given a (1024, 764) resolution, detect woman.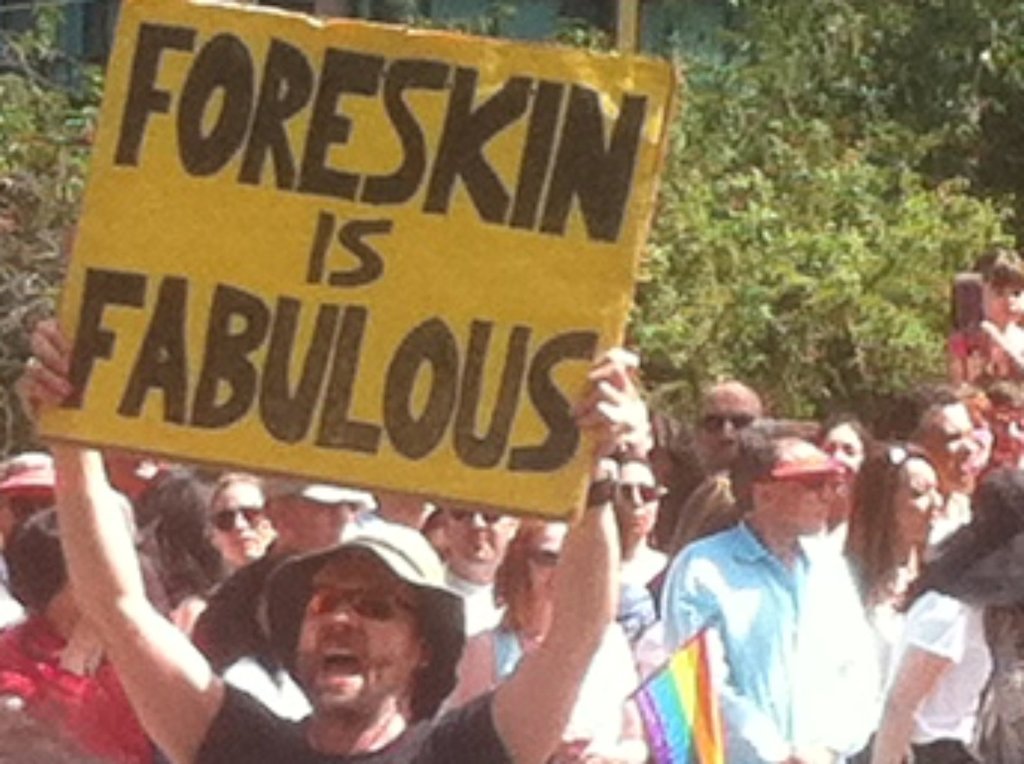
<region>868, 468, 1023, 763</region>.
